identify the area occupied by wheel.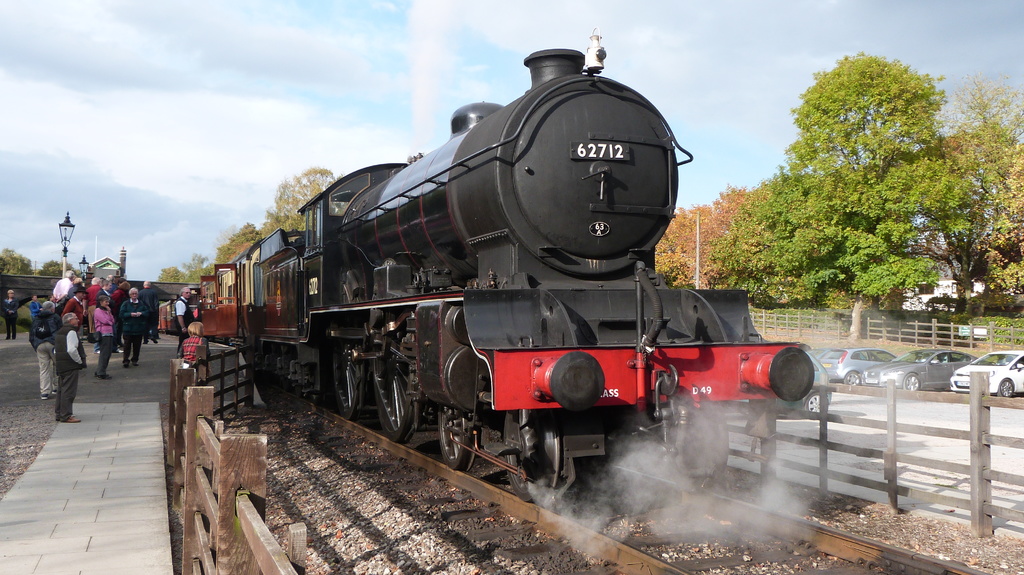
Area: bbox=(845, 370, 860, 385).
